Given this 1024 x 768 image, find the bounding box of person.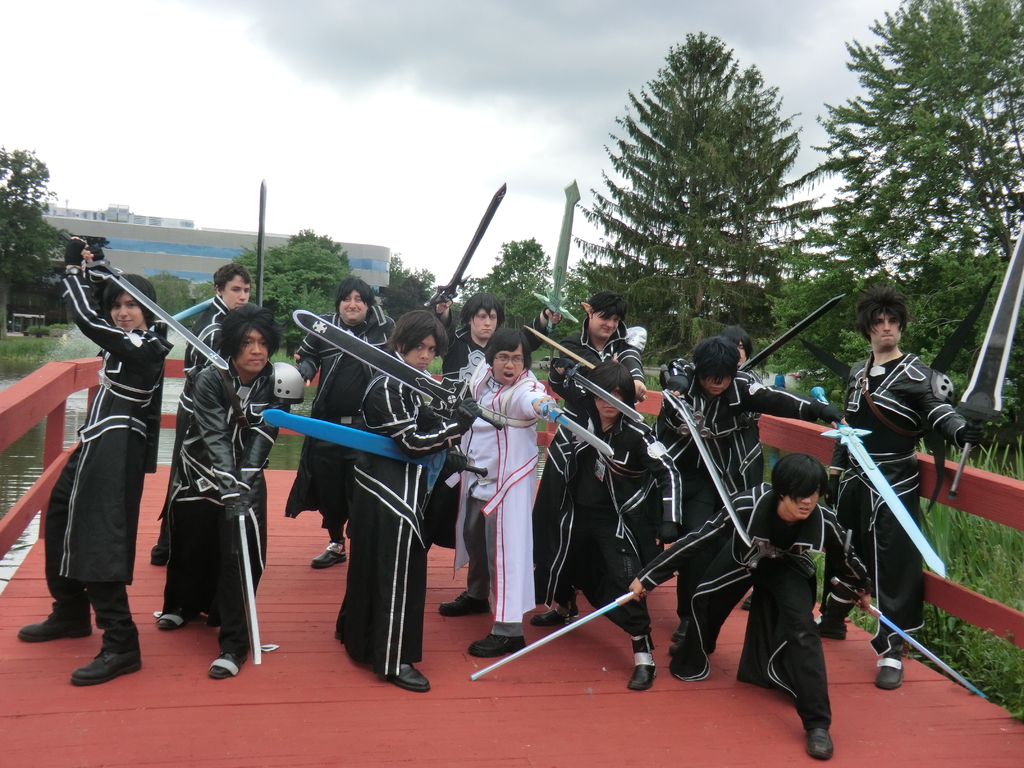
region(655, 324, 772, 498).
